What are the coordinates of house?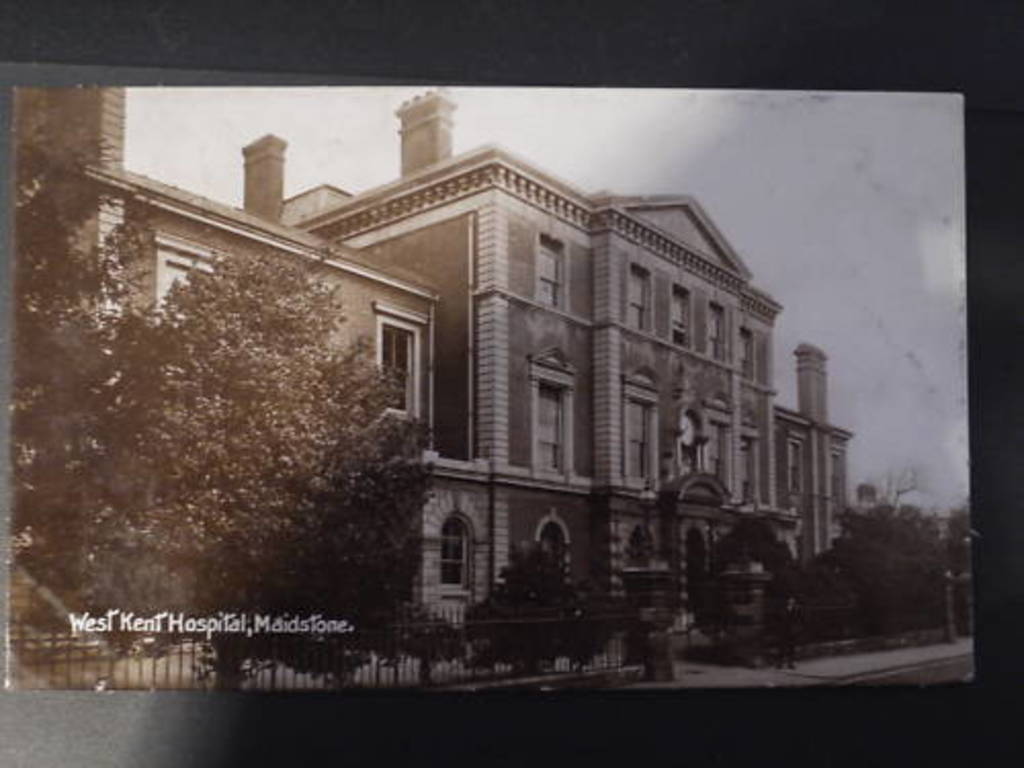
bbox=[248, 86, 846, 651].
